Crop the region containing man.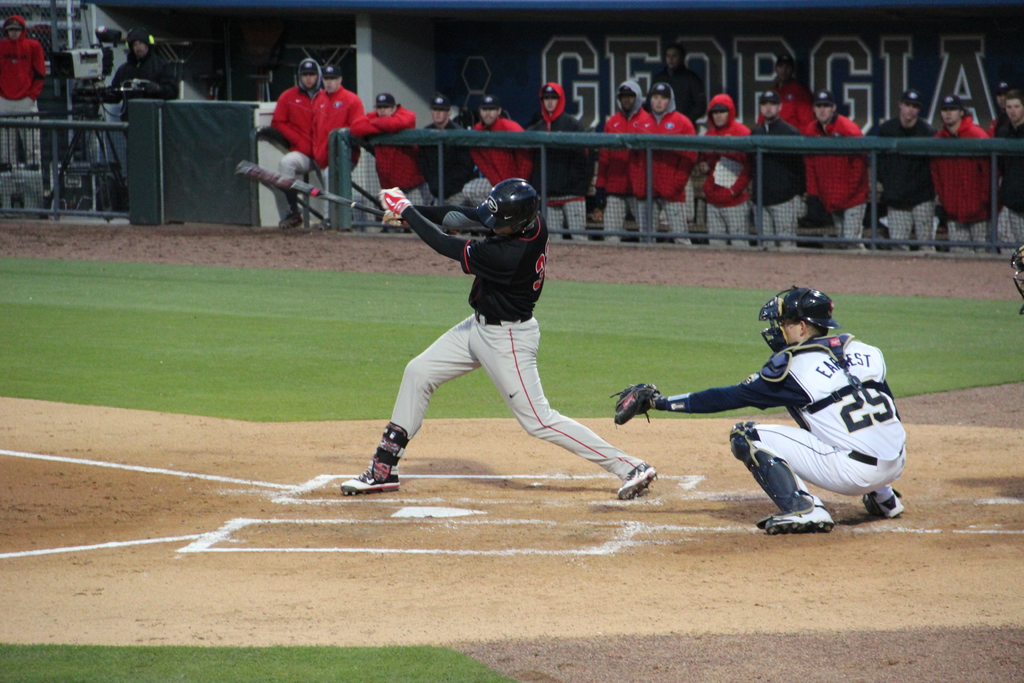
Crop region: (417,98,479,208).
